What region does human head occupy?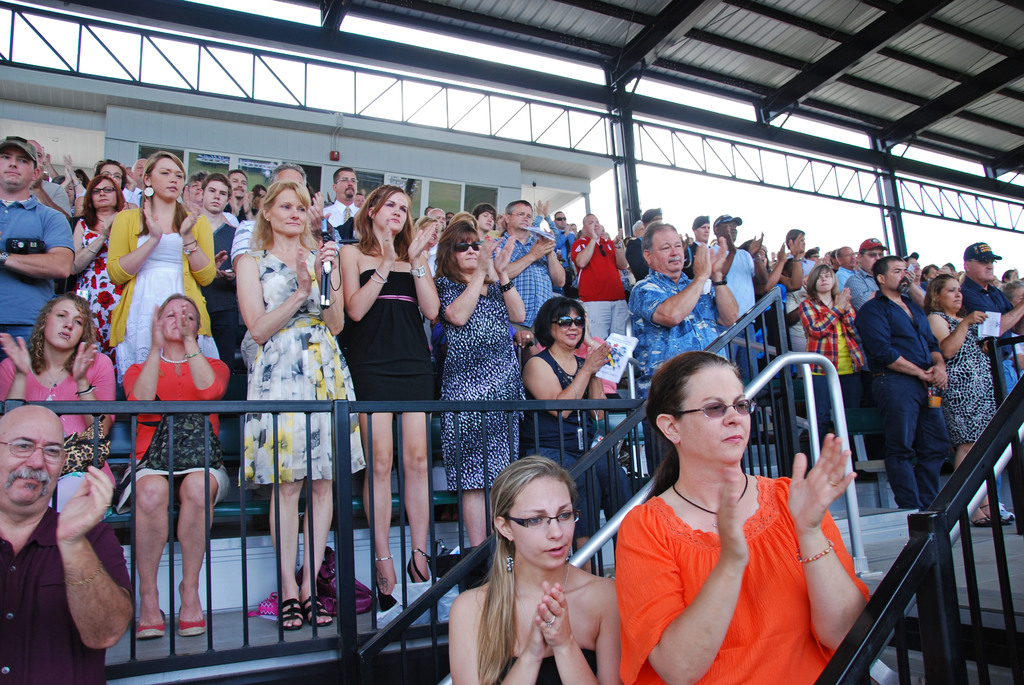
bbox=(158, 293, 202, 348).
